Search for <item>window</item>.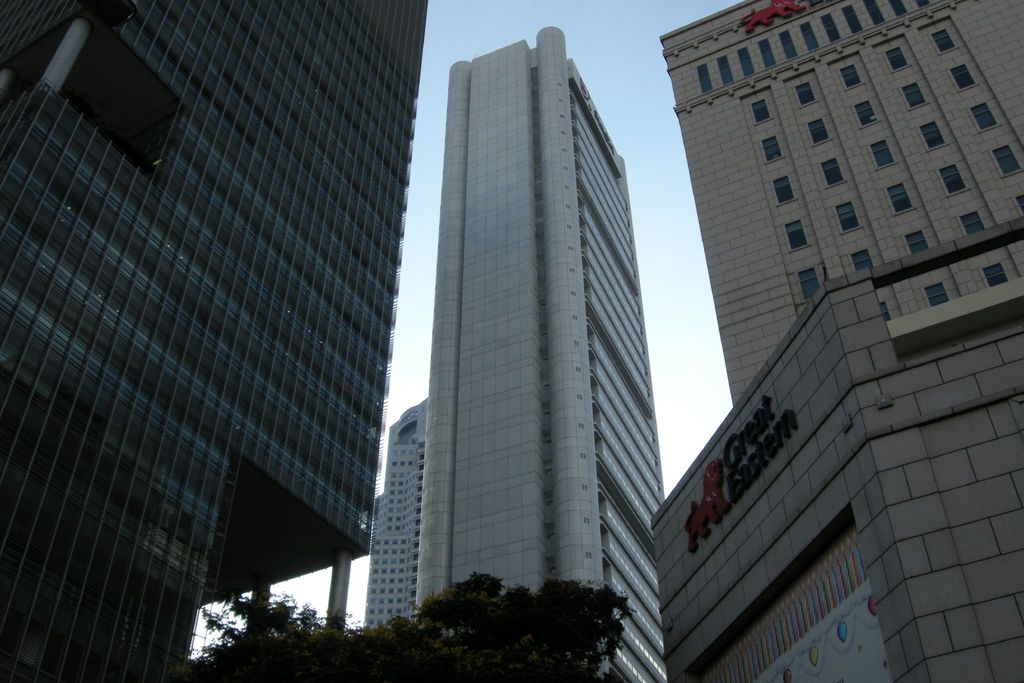
Found at <region>795, 85, 816, 107</region>.
